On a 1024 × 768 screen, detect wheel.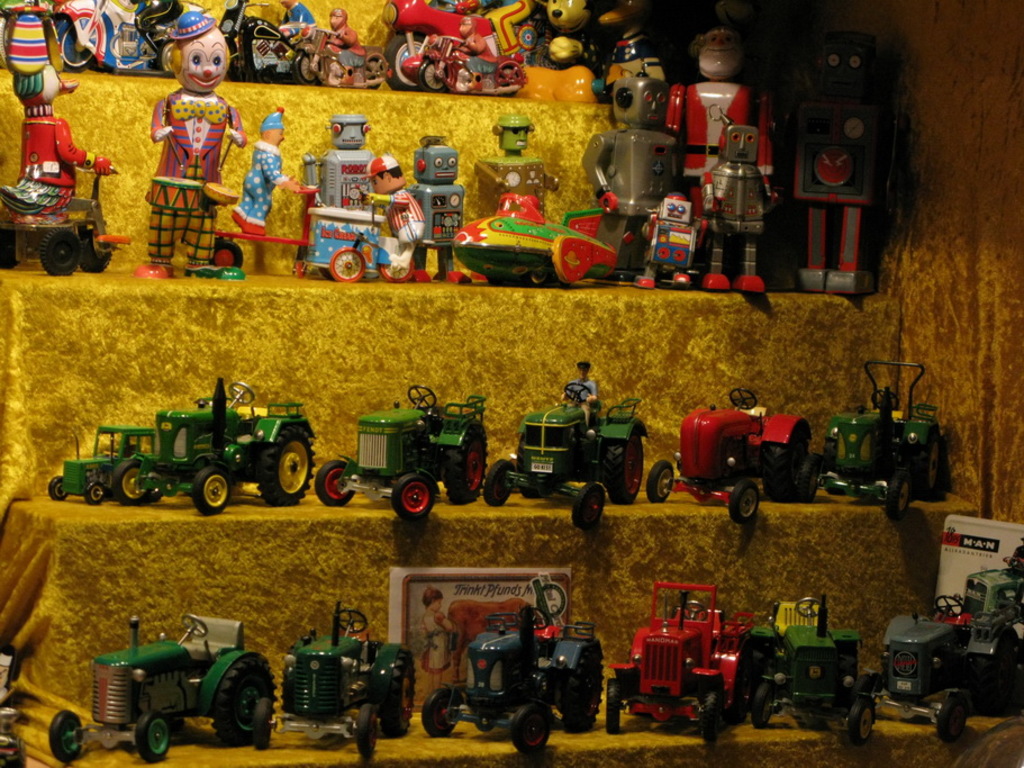
x1=194, y1=472, x2=228, y2=513.
